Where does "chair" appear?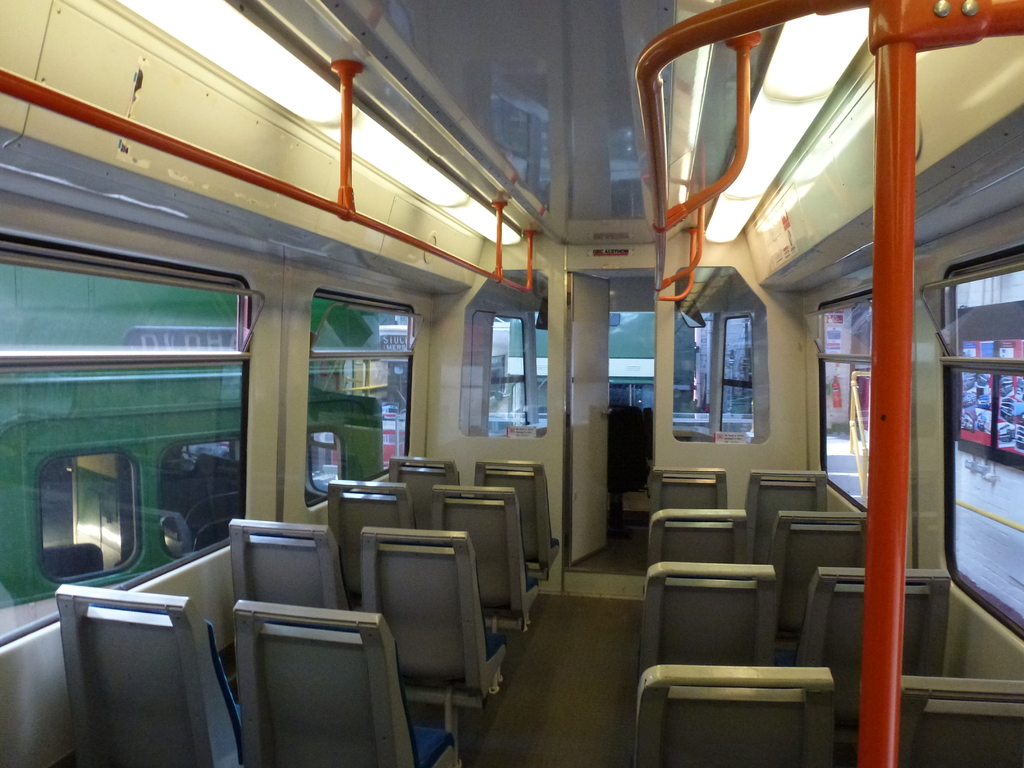
Appears at x1=387, y1=456, x2=459, y2=532.
